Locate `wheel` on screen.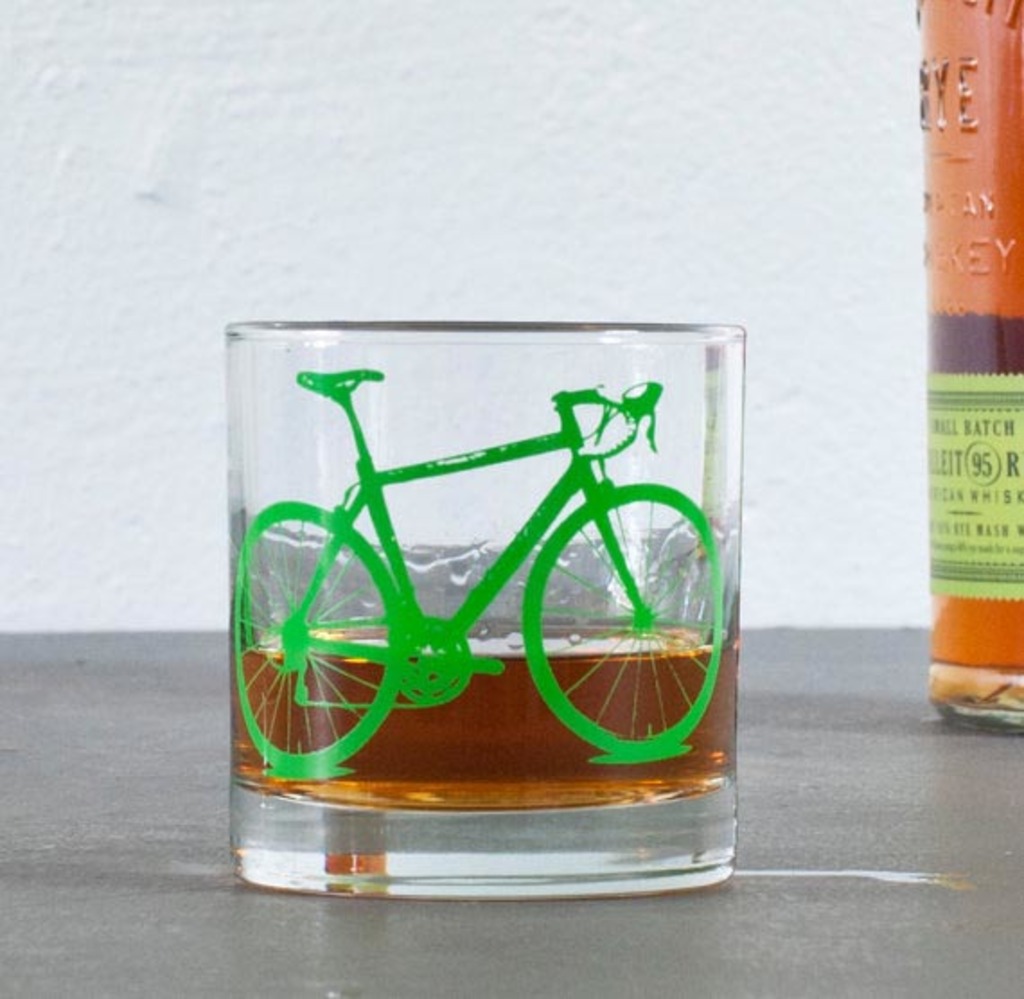
On screen at (512,476,728,773).
